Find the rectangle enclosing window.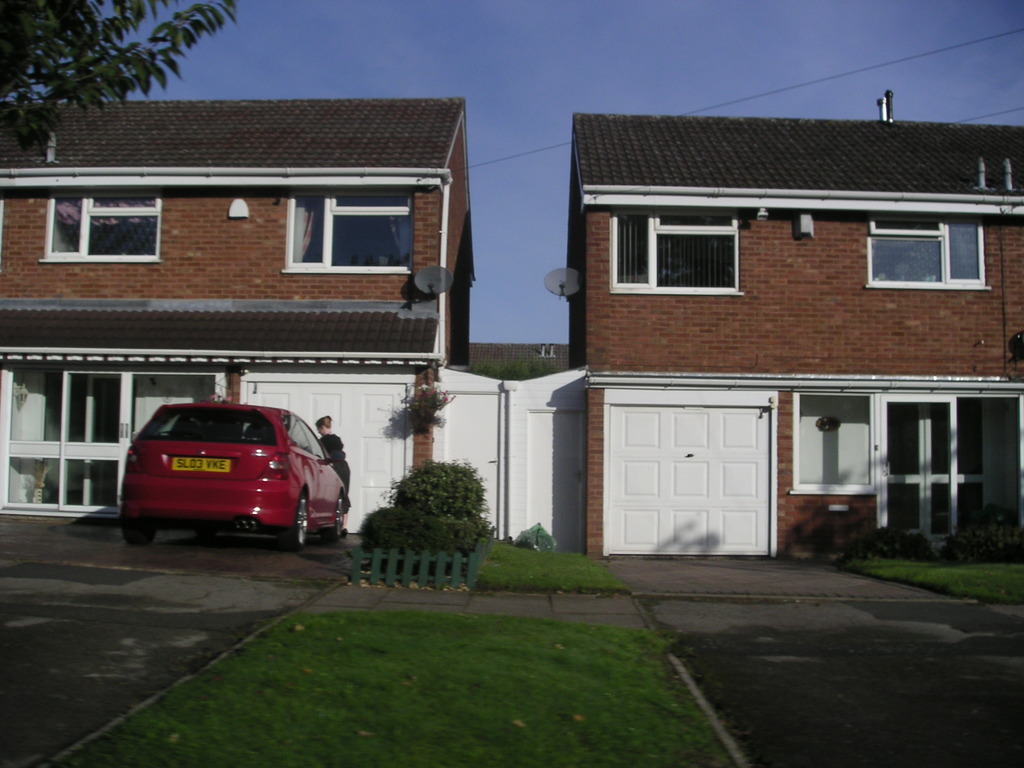
bbox=[794, 388, 883, 502].
